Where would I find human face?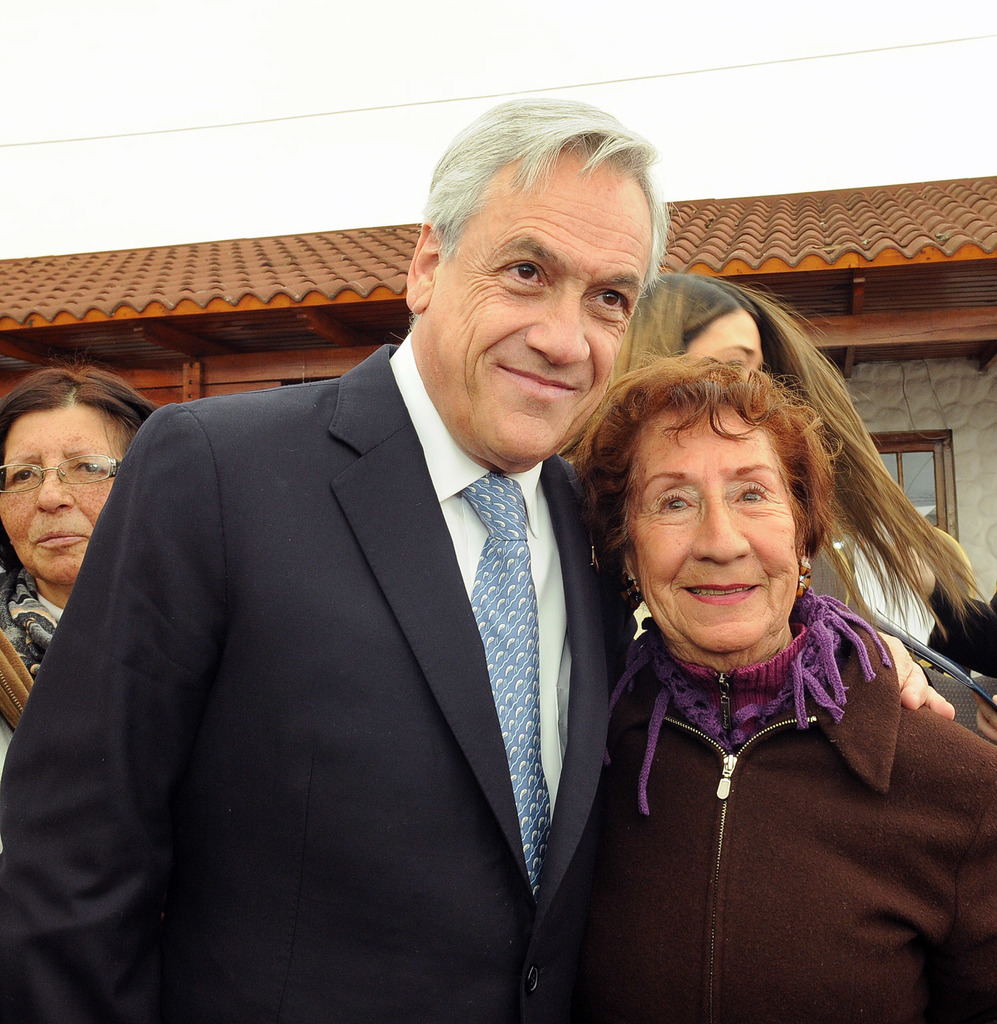
At {"x1": 624, "y1": 404, "x2": 798, "y2": 659}.
